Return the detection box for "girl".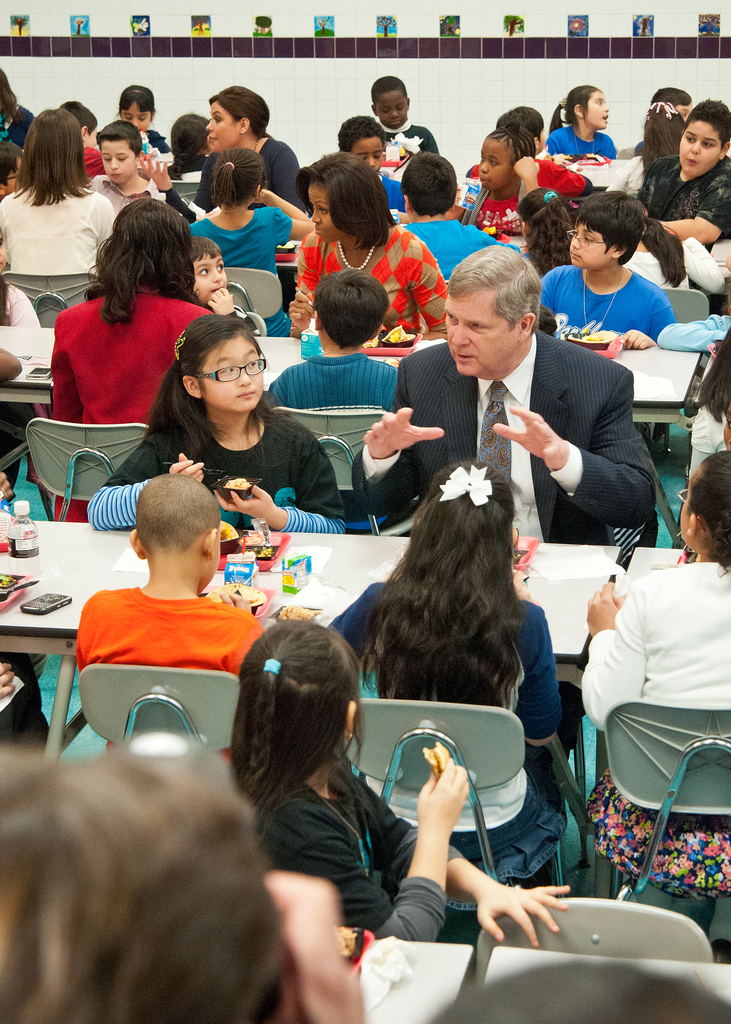
pyautogui.locateOnScreen(187, 148, 316, 339).
